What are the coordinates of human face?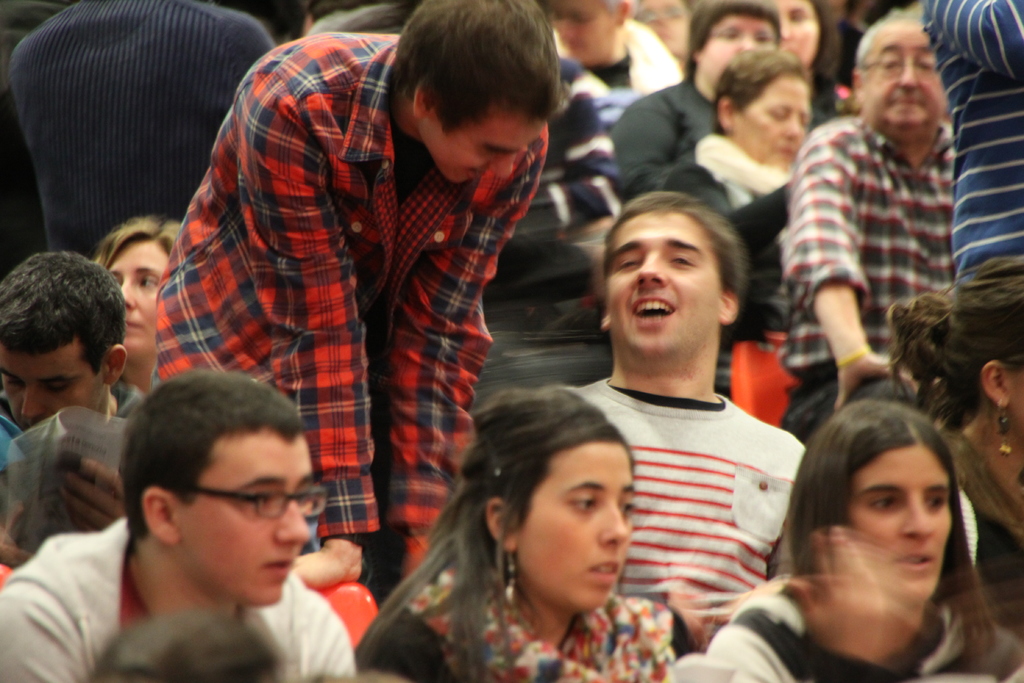
<bbox>0, 340, 116, 437</bbox>.
